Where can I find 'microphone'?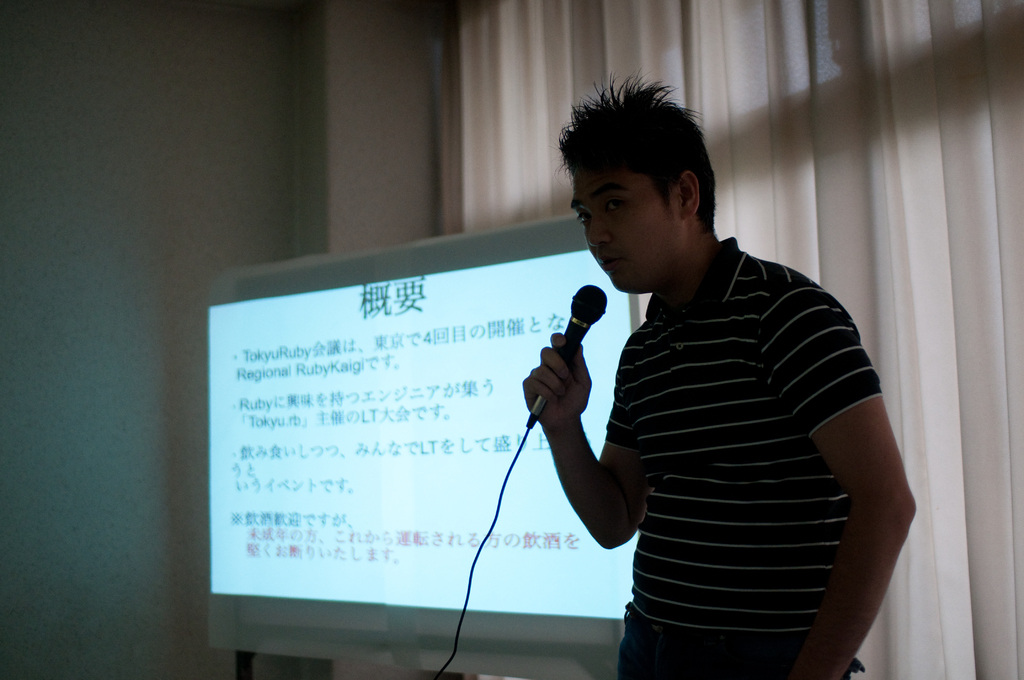
You can find it at (x1=528, y1=280, x2=611, y2=433).
